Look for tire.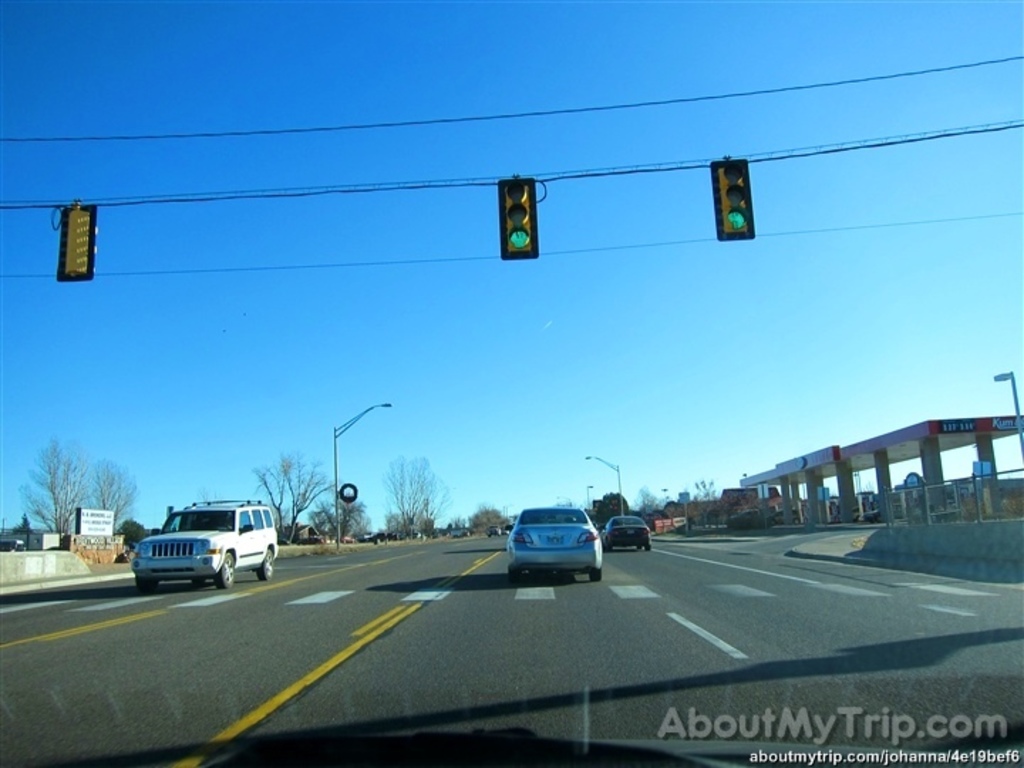
Found: l=587, t=572, r=602, b=580.
